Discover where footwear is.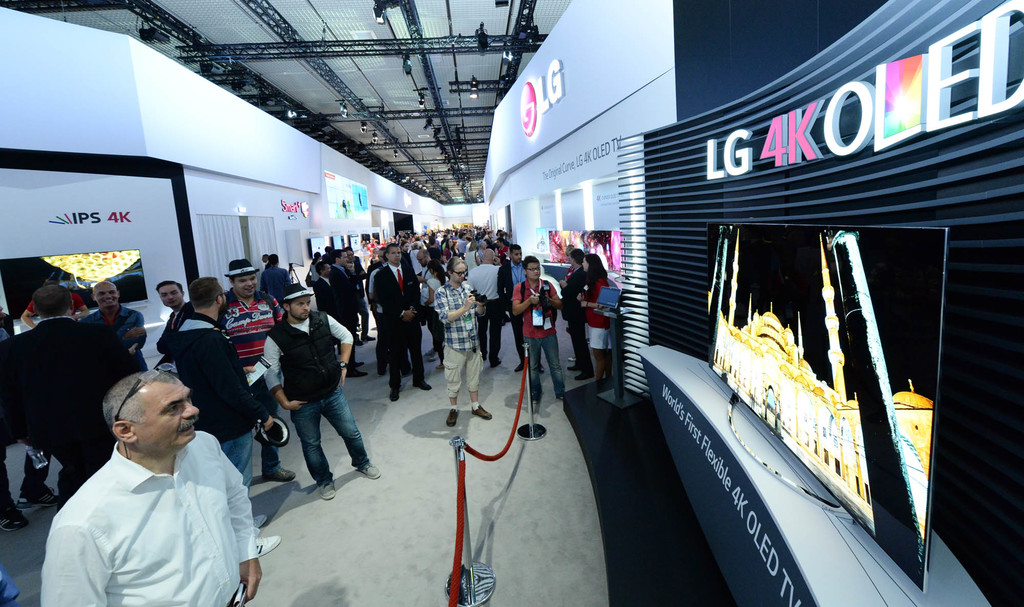
Discovered at 362:333:371:341.
